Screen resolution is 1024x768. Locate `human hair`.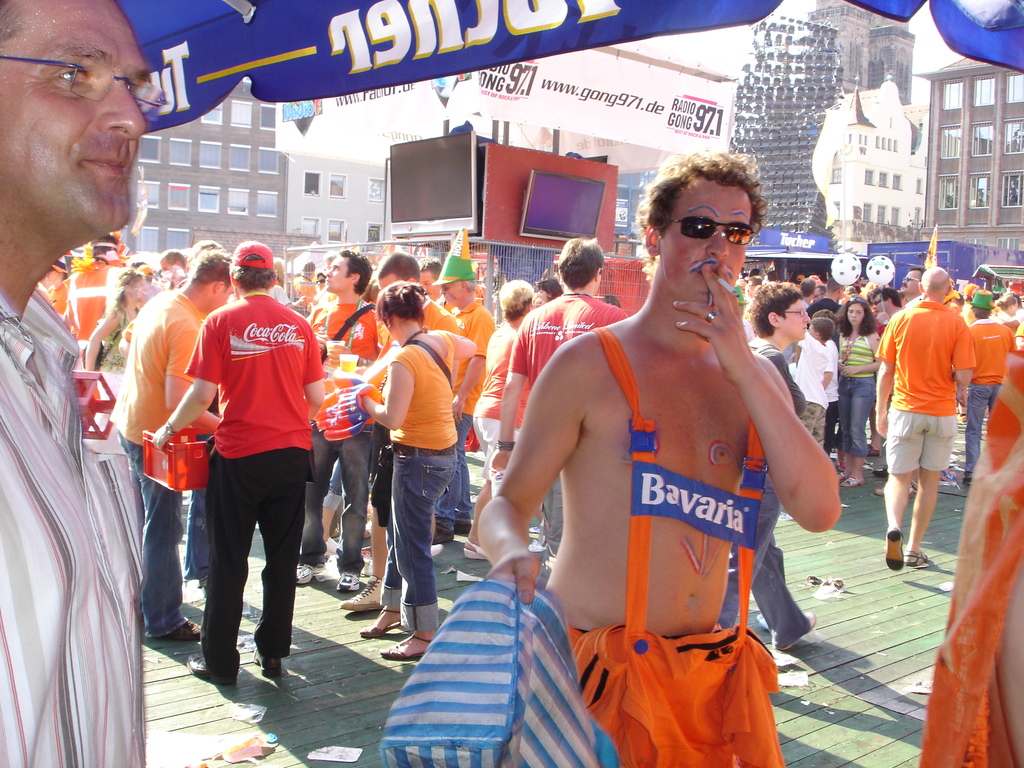
{"x1": 104, "y1": 267, "x2": 146, "y2": 319}.
